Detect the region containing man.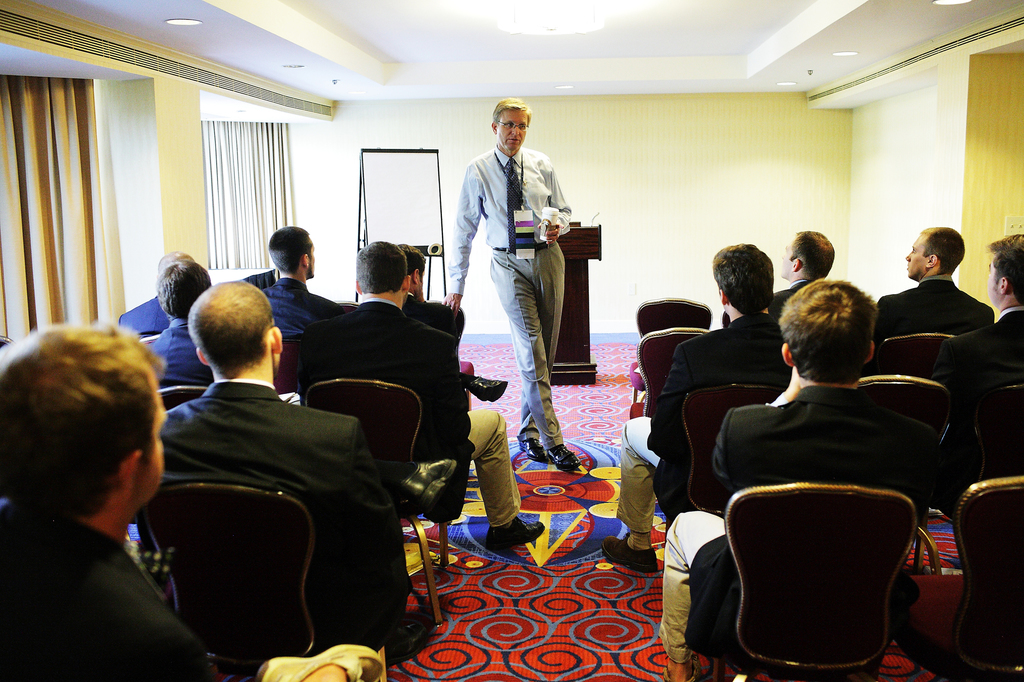
143:257:214:388.
